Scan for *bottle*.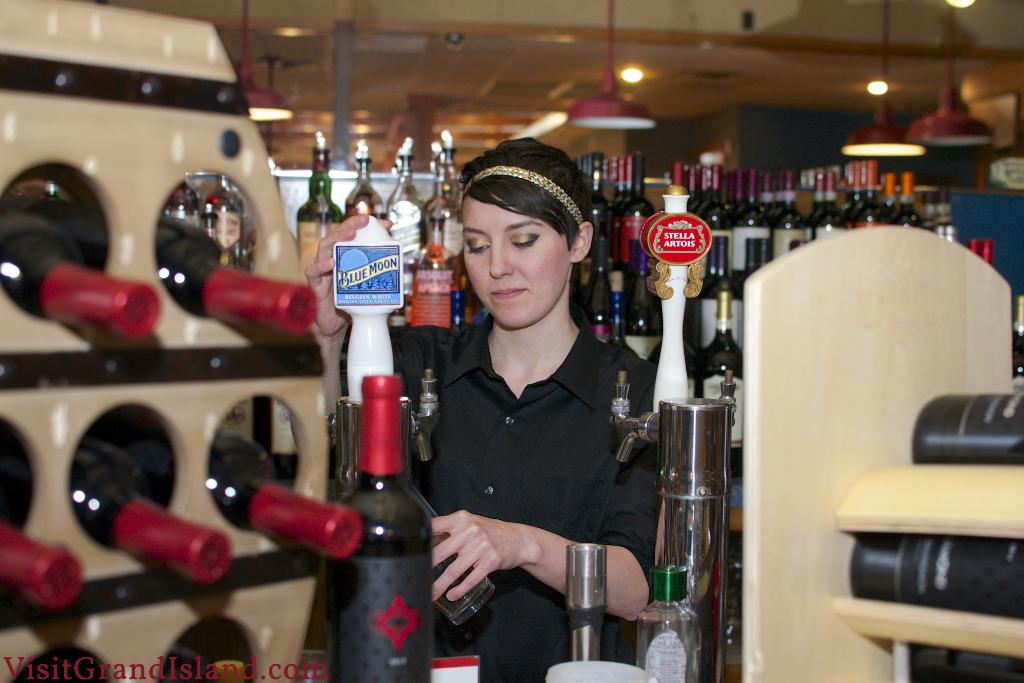
Scan result: bbox(152, 224, 339, 348).
